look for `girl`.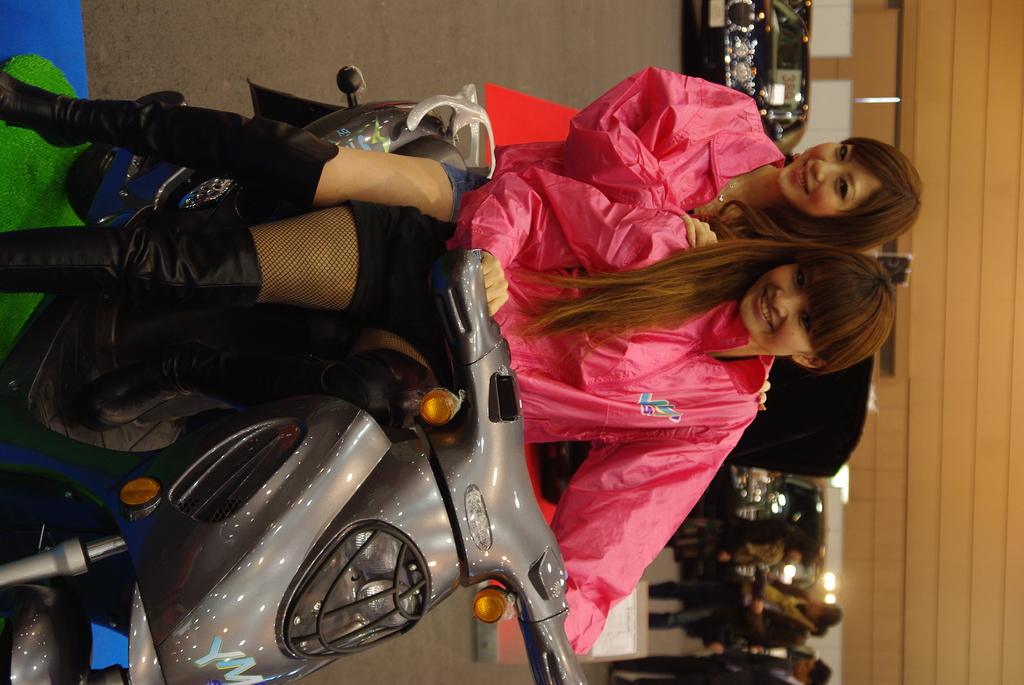
Found: bbox=[0, 160, 907, 661].
